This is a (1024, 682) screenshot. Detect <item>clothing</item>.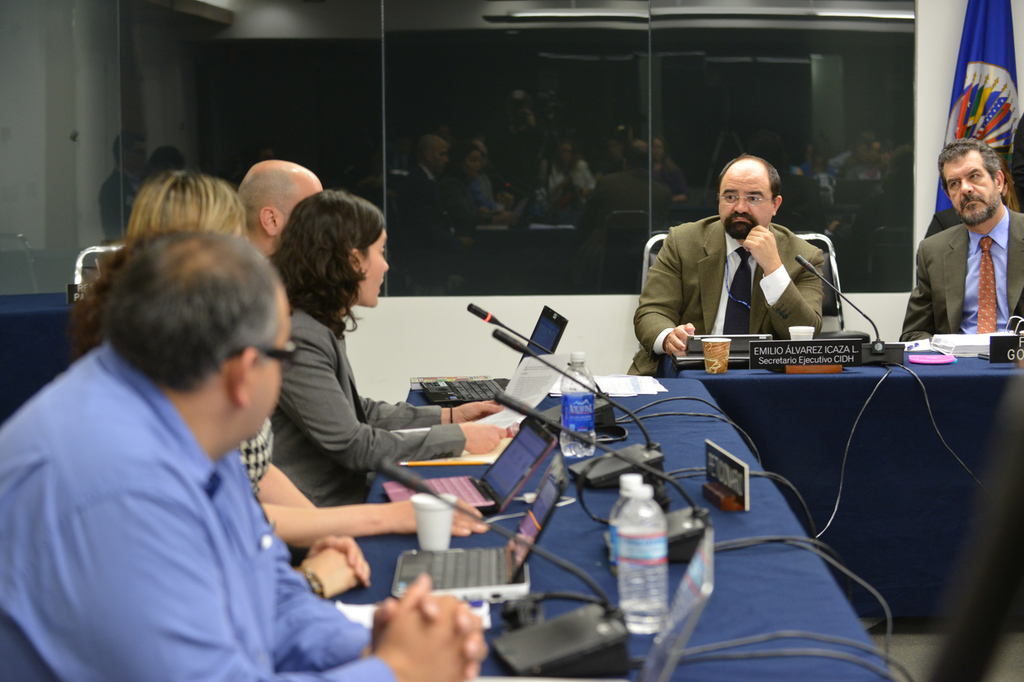
region(625, 213, 825, 376).
